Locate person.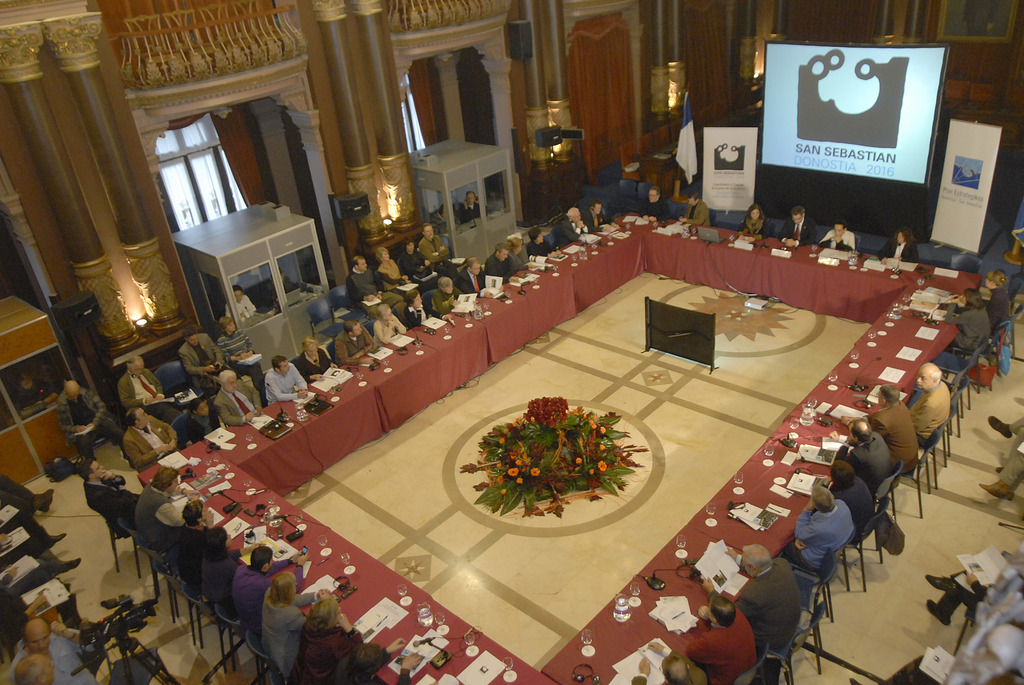
Bounding box: x1=633, y1=184, x2=675, y2=221.
